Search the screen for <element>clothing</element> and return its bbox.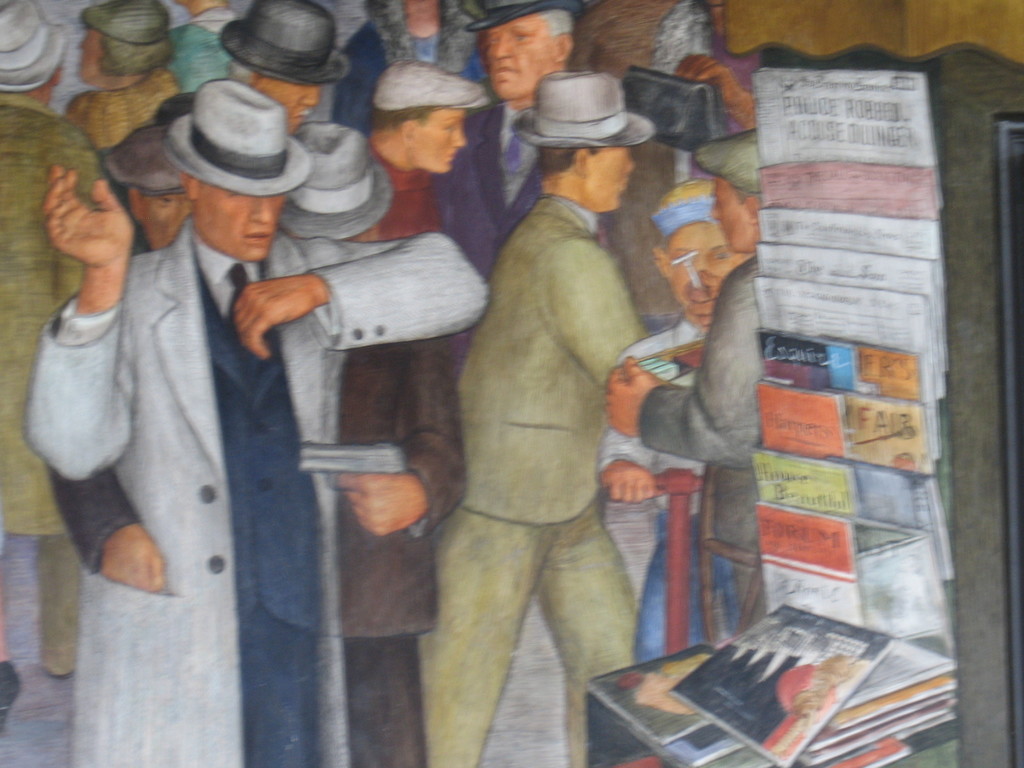
Found: x1=335, y1=339, x2=472, y2=767.
